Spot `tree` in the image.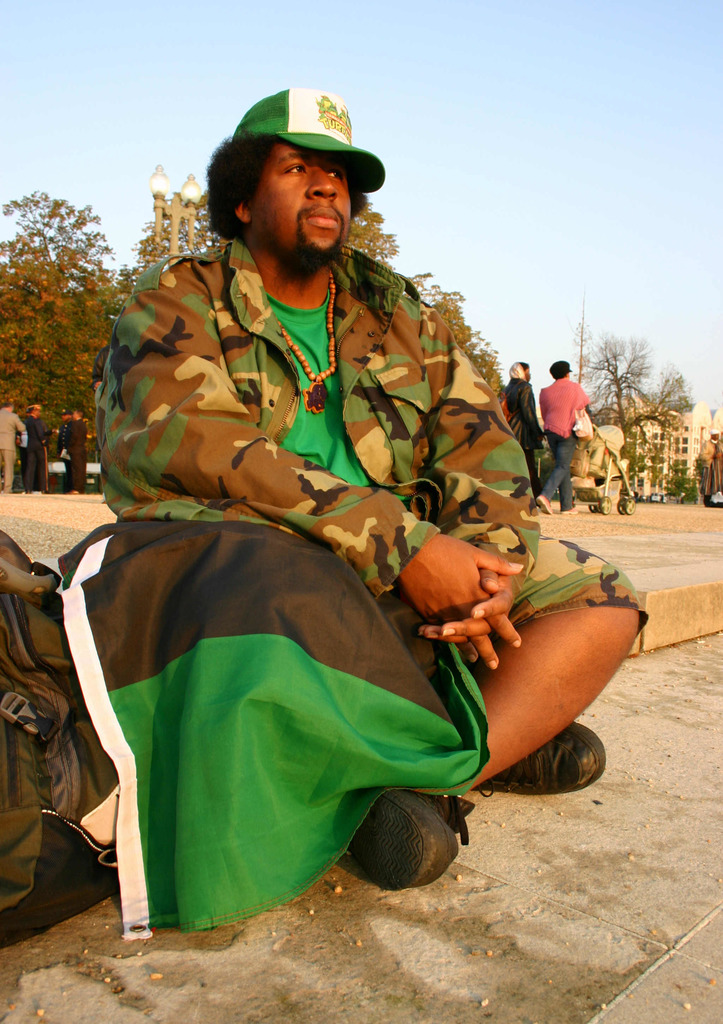
`tree` found at 596, 310, 694, 502.
